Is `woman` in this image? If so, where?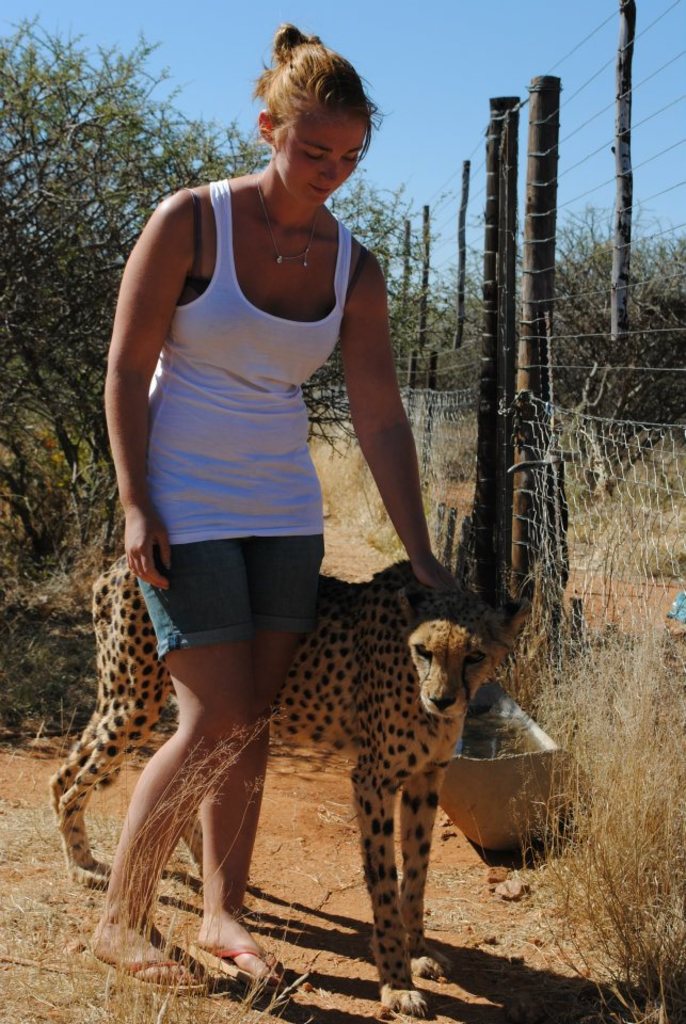
Yes, at [102,16,464,1008].
